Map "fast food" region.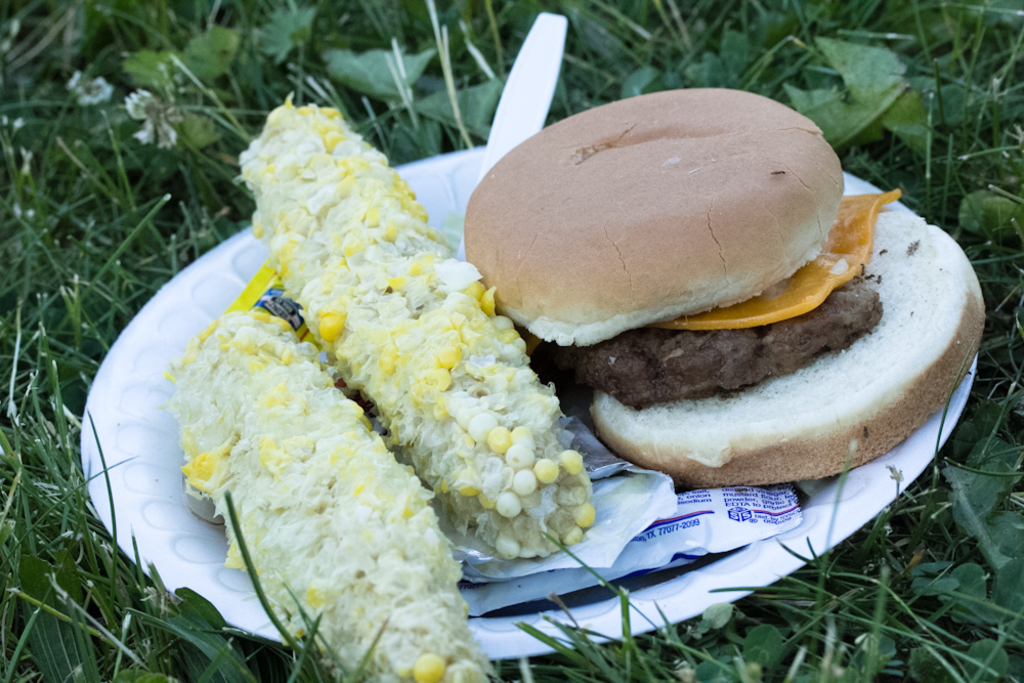
Mapped to box(347, 87, 964, 513).
